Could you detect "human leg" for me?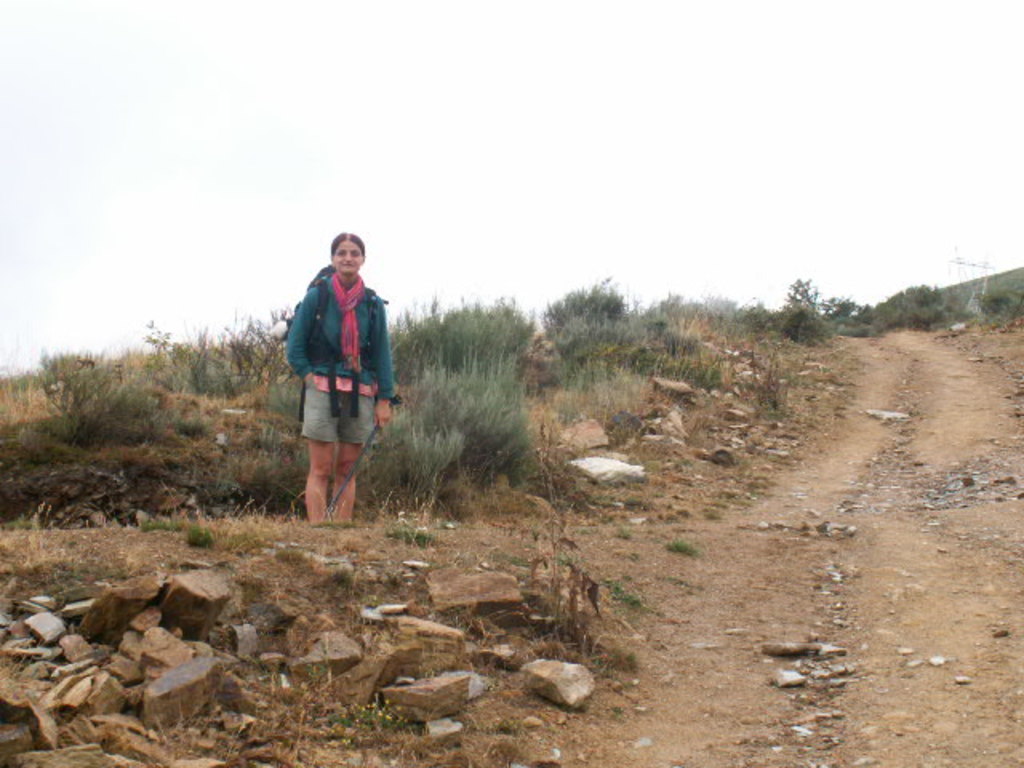
Detection result: select_region(293, 402, 355, 525).
